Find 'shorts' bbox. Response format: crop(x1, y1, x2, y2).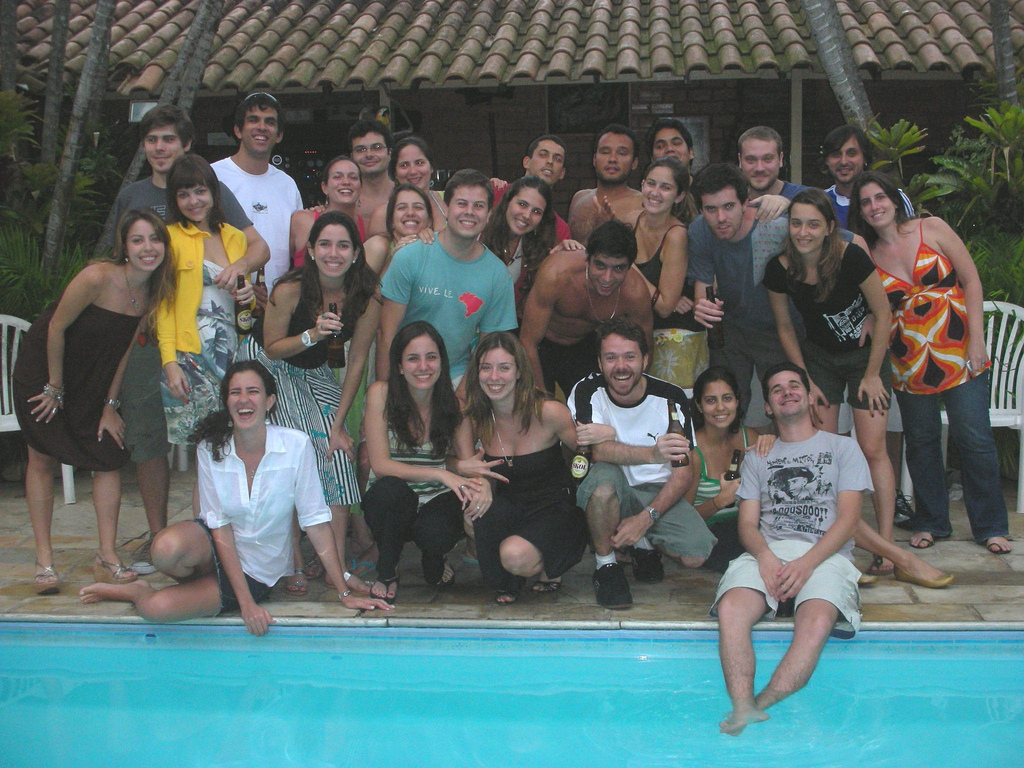
crop(114, 330, 168, 462).
